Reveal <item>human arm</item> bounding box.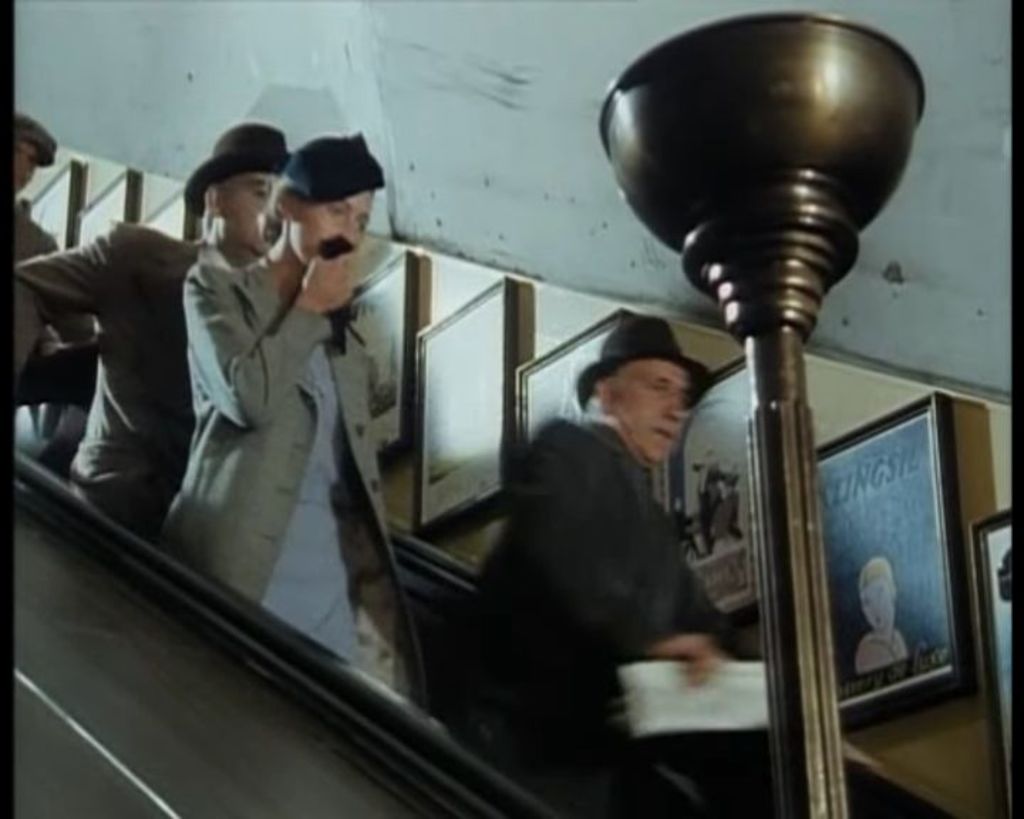
Revealed: 508 412 730 687.
